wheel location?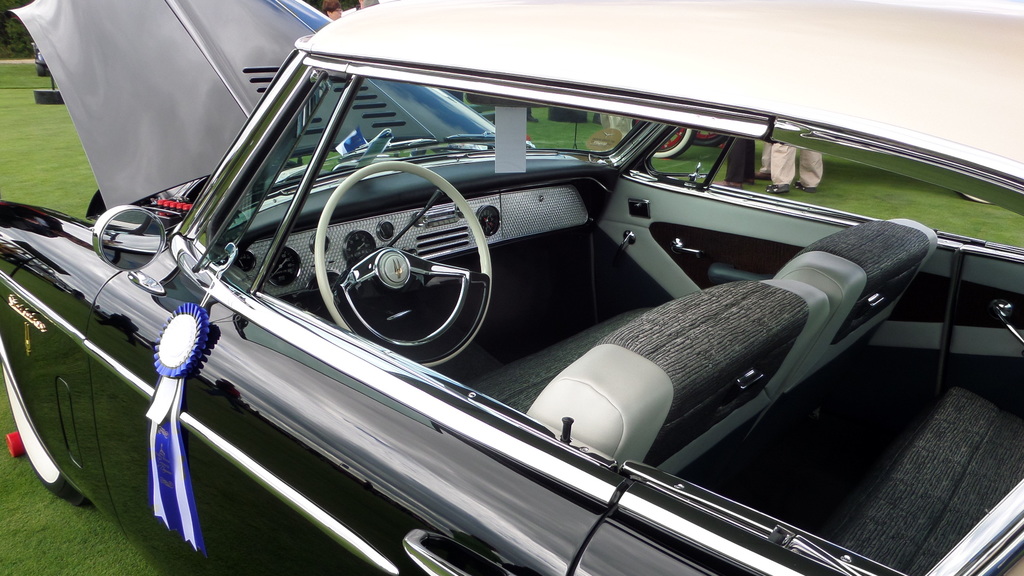
region(315, 166, 484, 344)
